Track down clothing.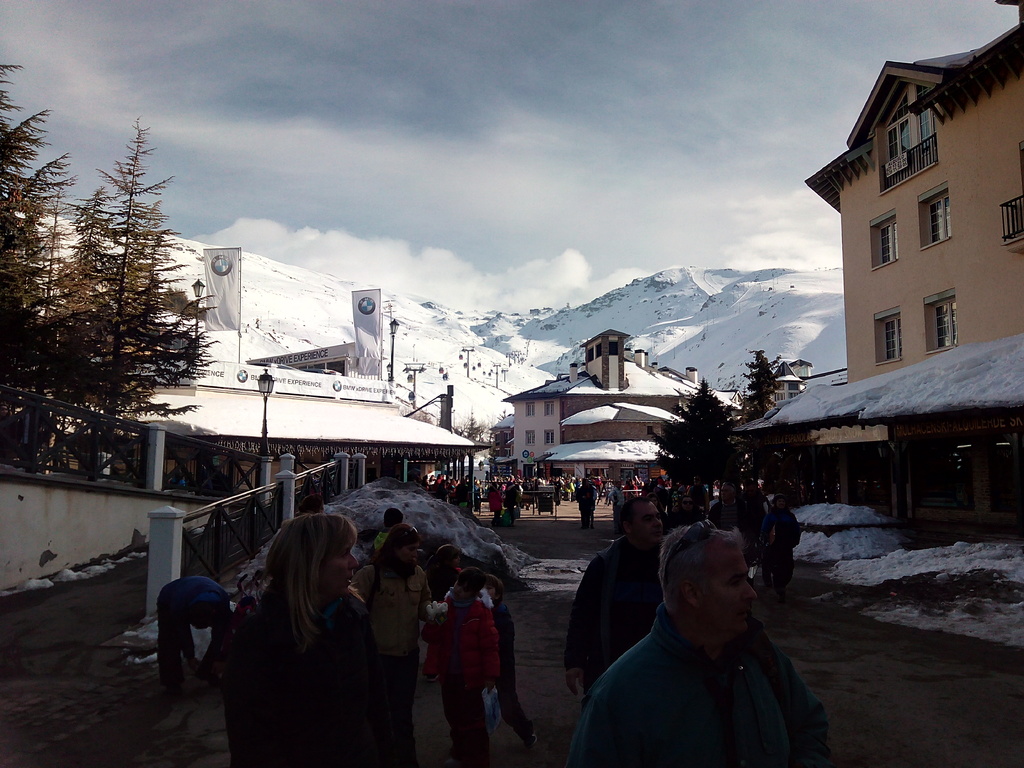
Tracked to [209,586,374,767].
